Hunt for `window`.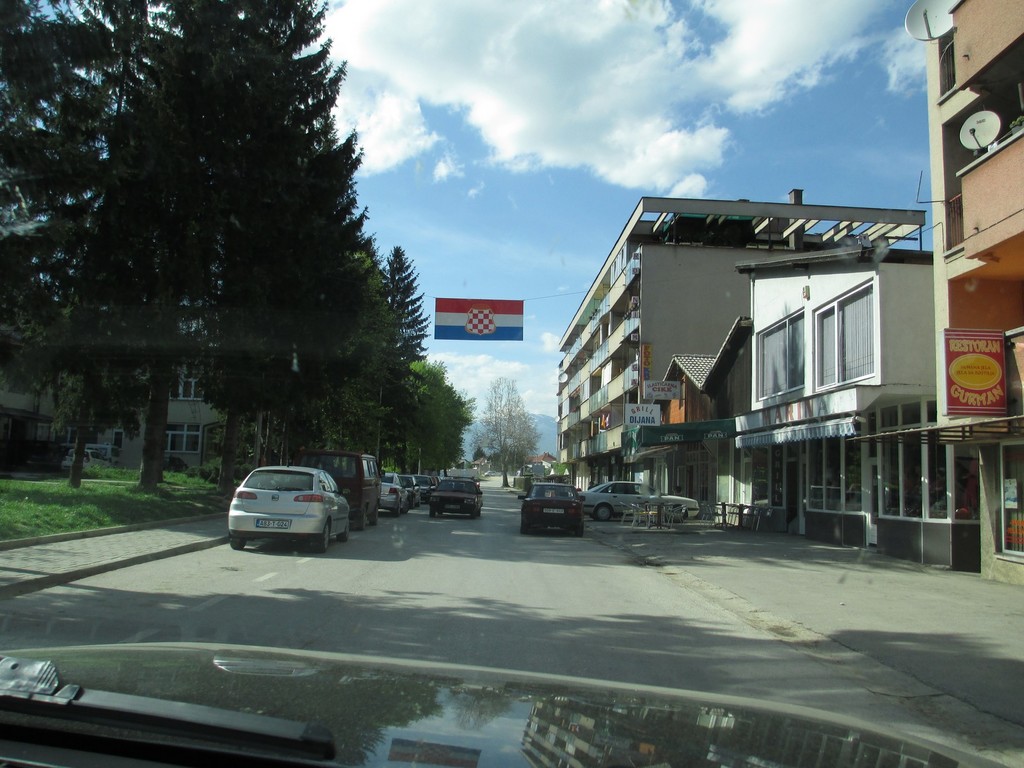
Hunted down at detection(752, 308, 805, 399).
